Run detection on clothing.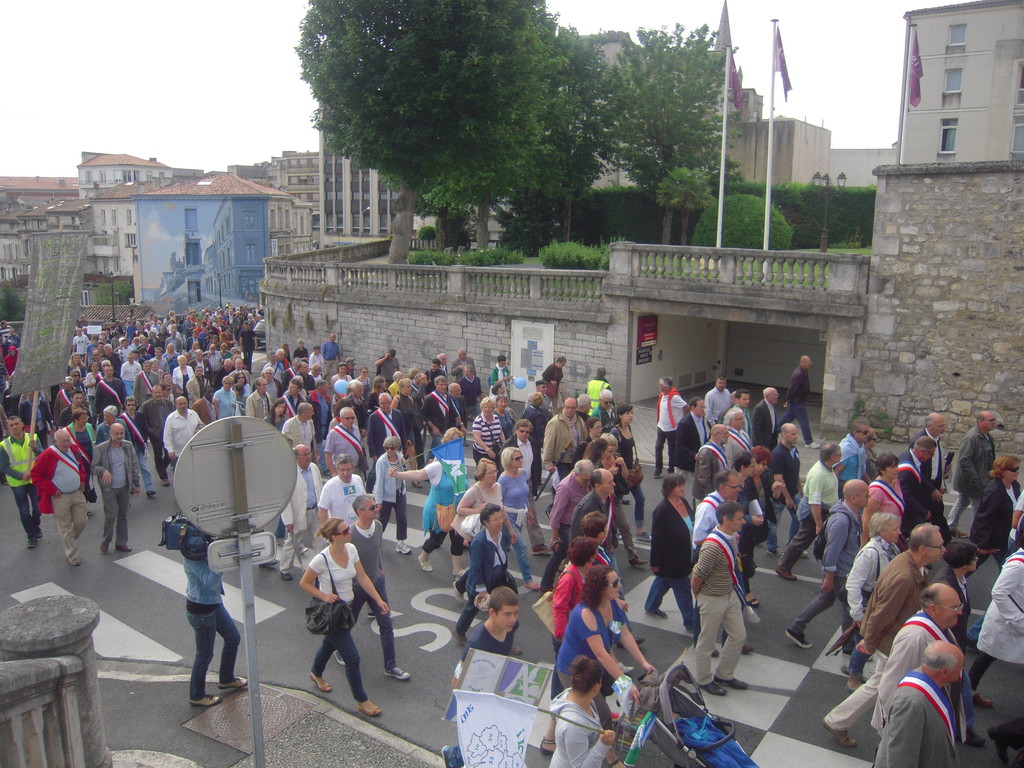
Result: 495, 464, 531, 575.
